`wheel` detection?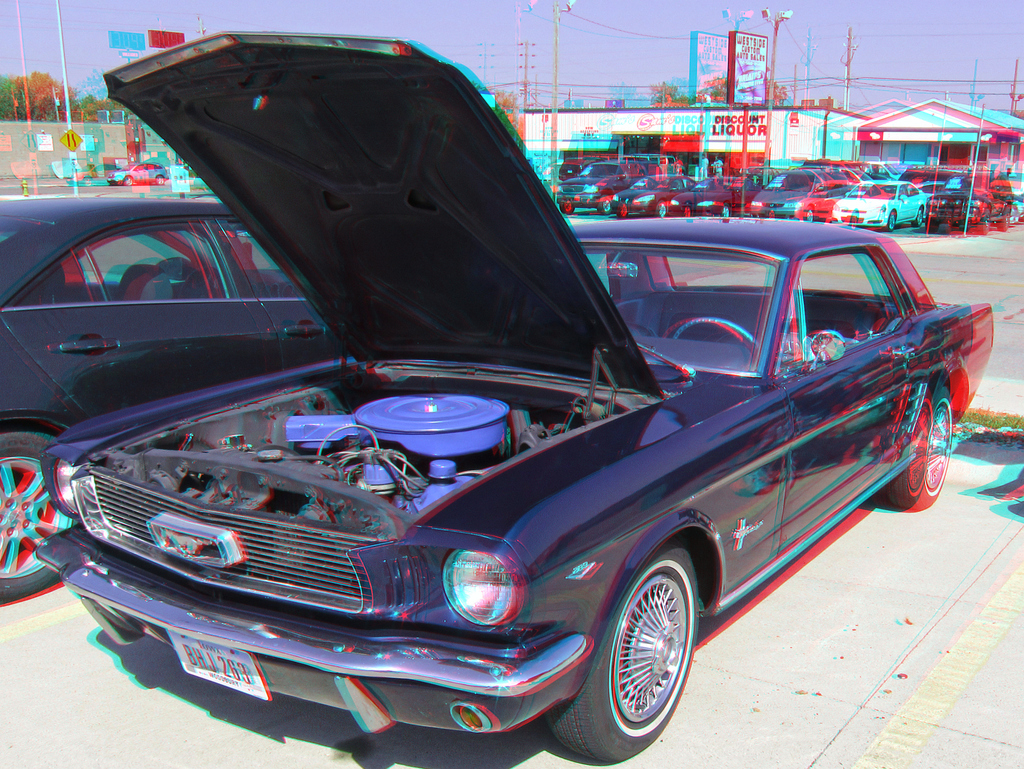
box=[600, 195, 615, 215]
